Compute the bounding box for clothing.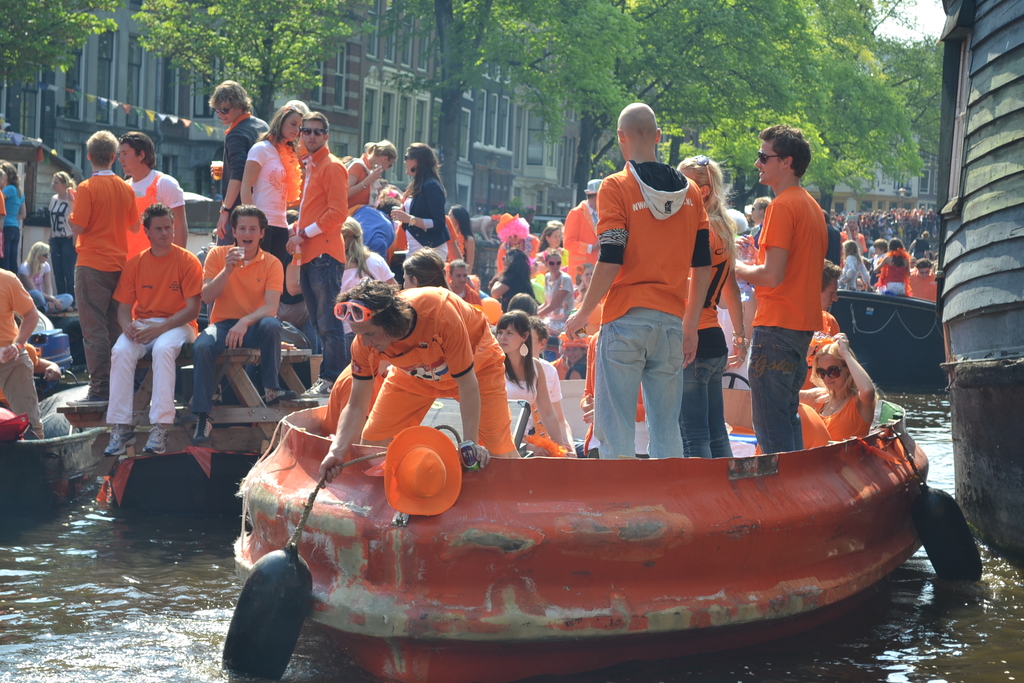
(left=320, top=367, right=353, bottom=438).
